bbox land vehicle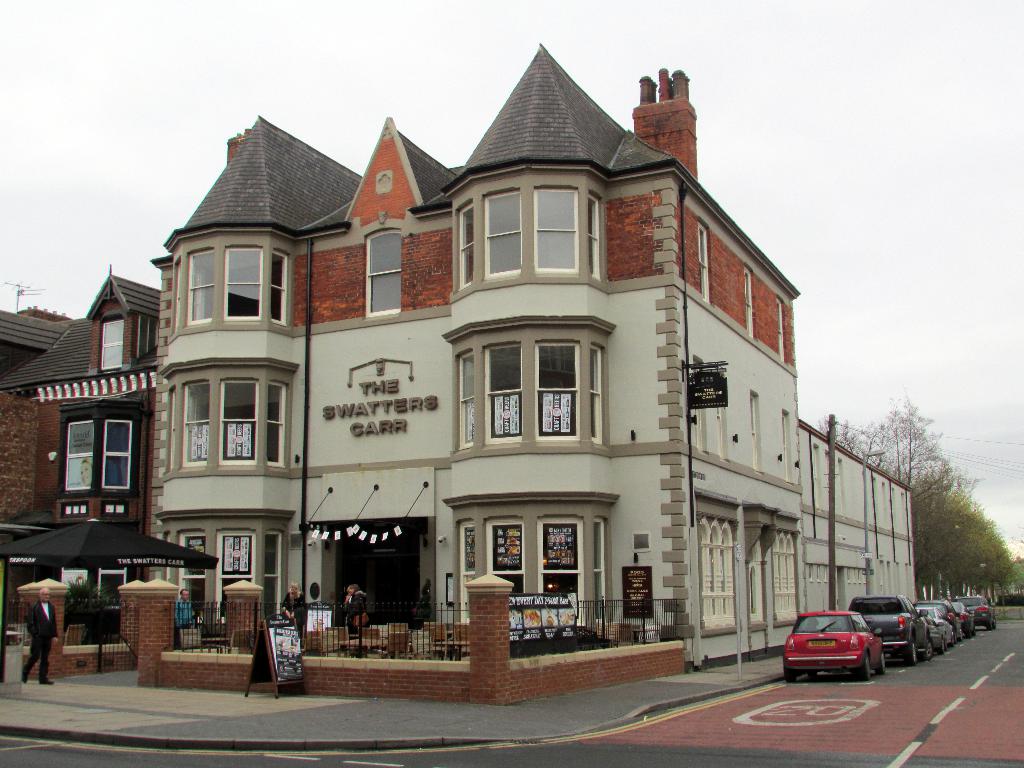
bbox=[915, 596, 967, 648]
